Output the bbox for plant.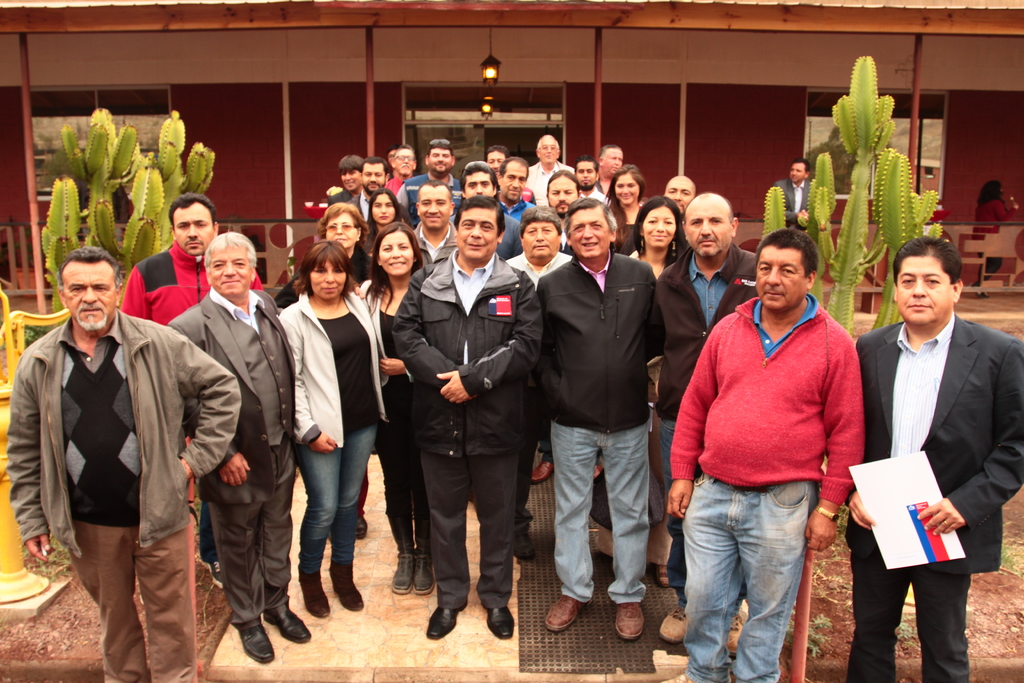
locate(761, 53, 955, 340).
